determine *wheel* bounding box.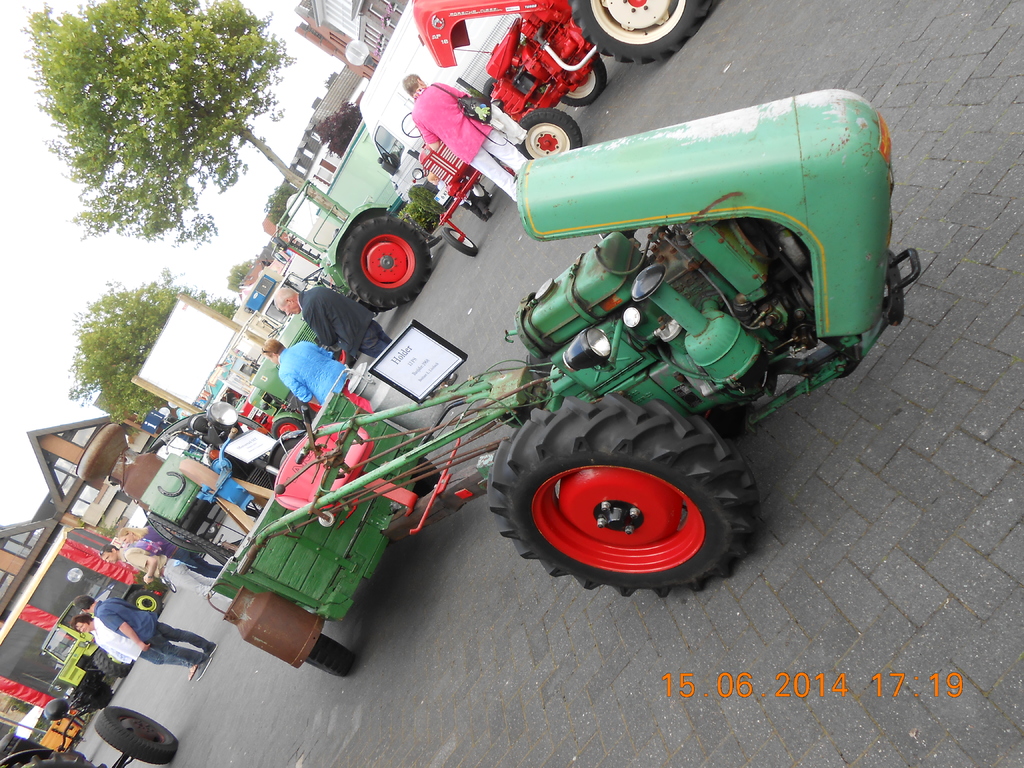
Determined: (left=562, top=58, right=605, bottom=107).
